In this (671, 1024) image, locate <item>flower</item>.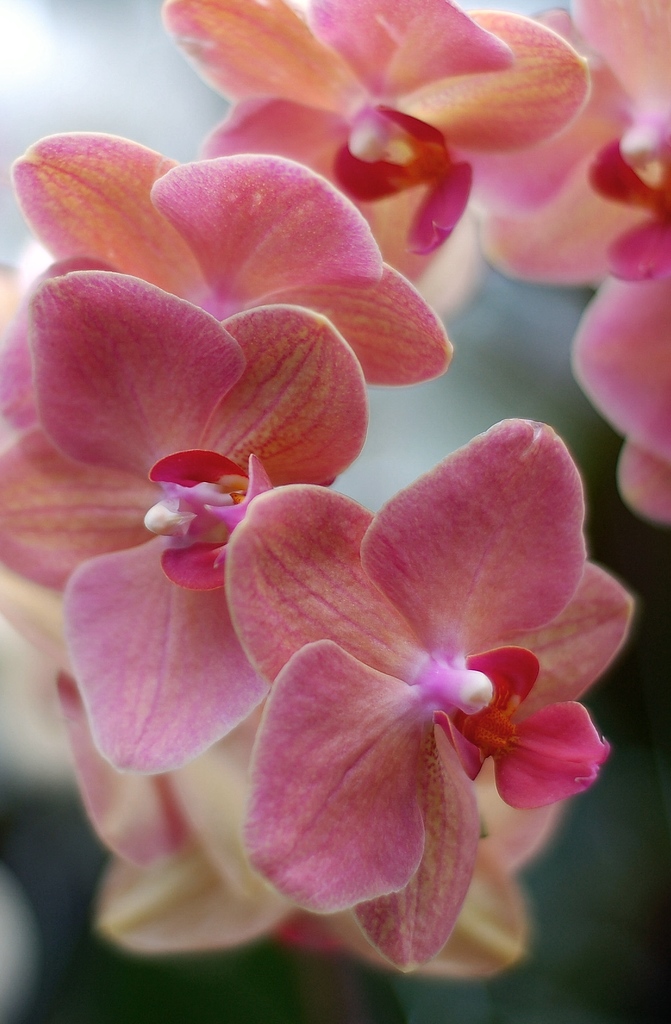
Bounding box: left=226, top=421, right=605, bottom=970.
